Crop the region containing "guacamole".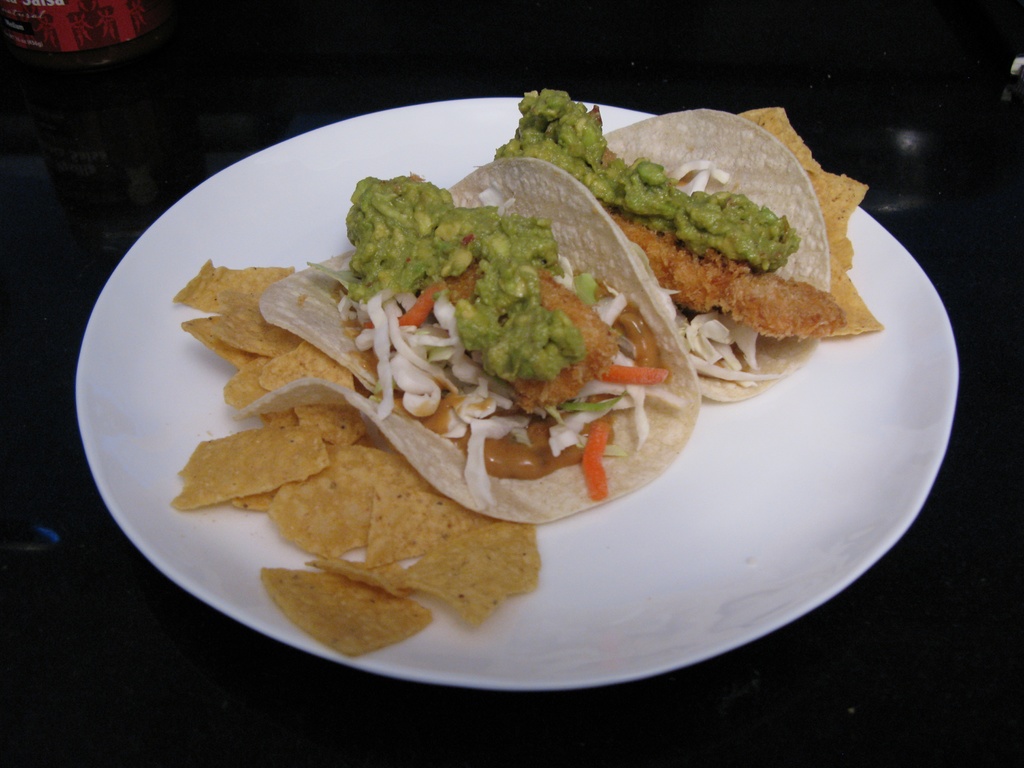
Crop region: detection(490, 79, 801, 271).
